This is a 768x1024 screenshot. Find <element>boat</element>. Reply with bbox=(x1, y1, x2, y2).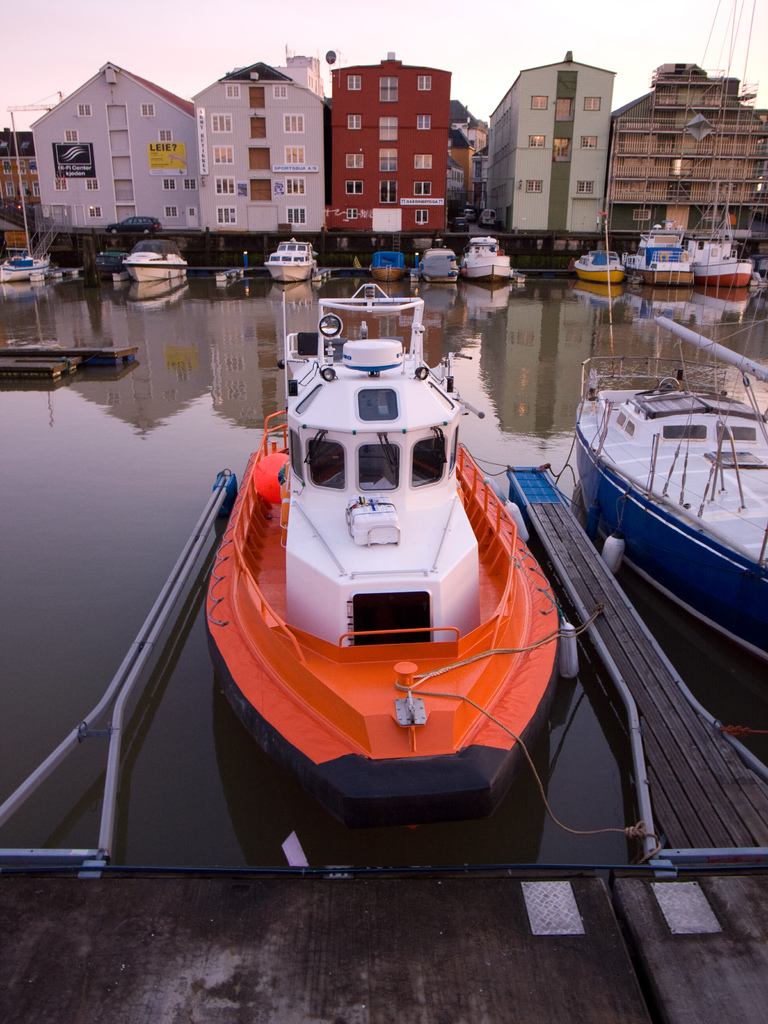
bbox=(627, 220, 694, 287).
